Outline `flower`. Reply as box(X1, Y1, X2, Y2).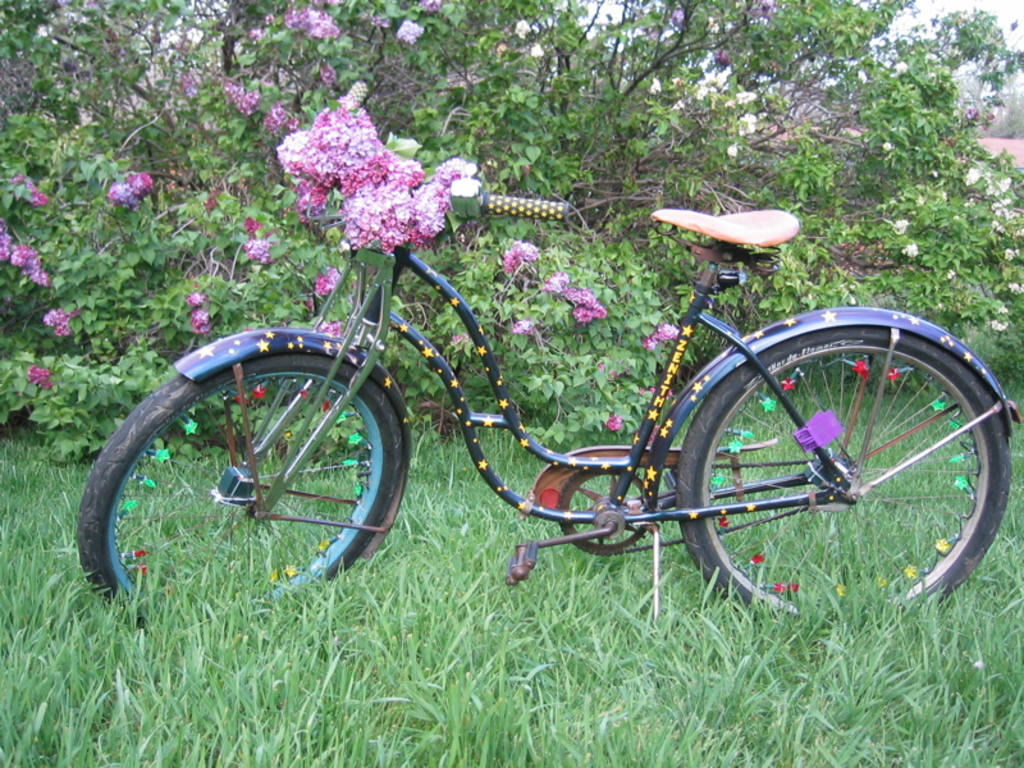
box(643, 78, 659, 101).
